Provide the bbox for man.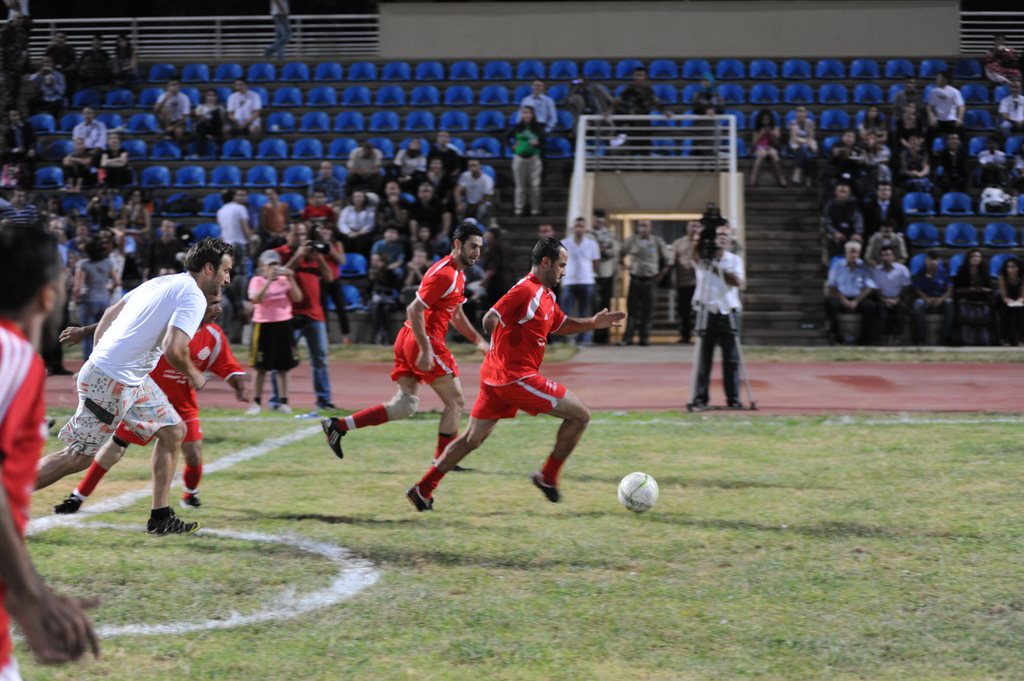
(x1=0, y1=184, x2=44, y2=215).
